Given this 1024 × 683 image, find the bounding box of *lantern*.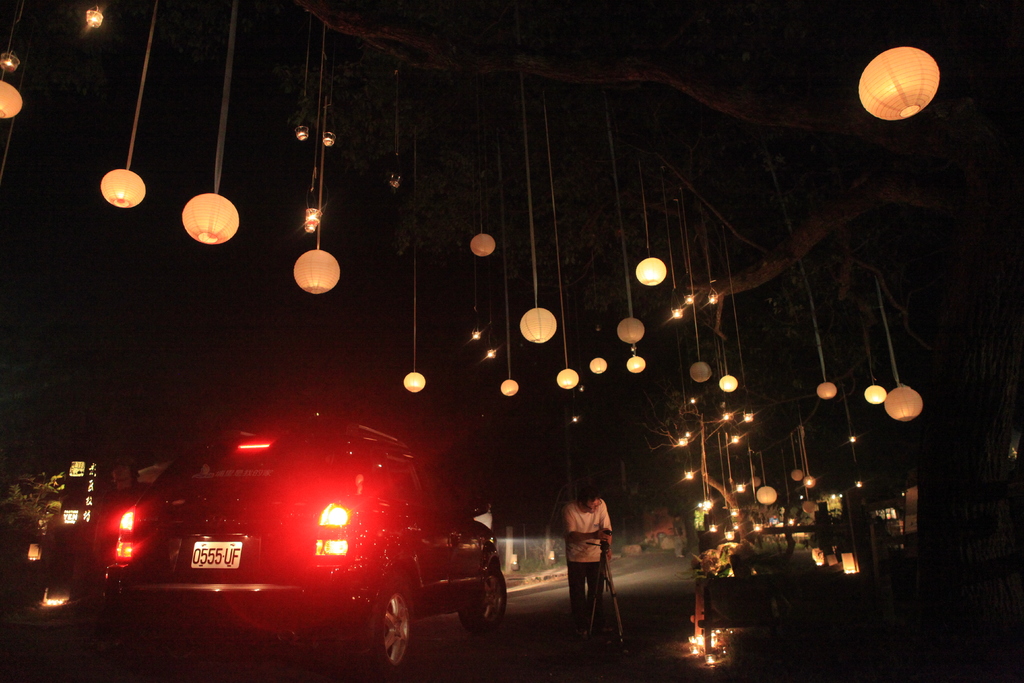
left=293, top=124, right=307, bottom=138.
